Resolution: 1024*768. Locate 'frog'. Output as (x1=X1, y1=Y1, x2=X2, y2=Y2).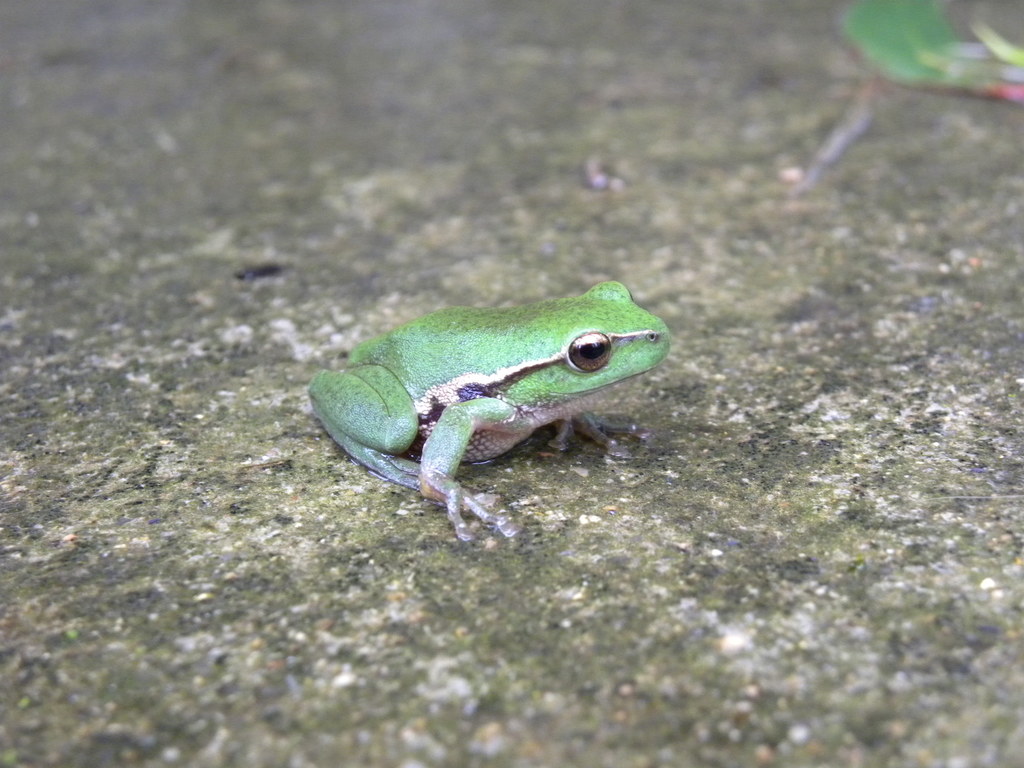
(x1=306, y1=276, x2=671, y2=541).
